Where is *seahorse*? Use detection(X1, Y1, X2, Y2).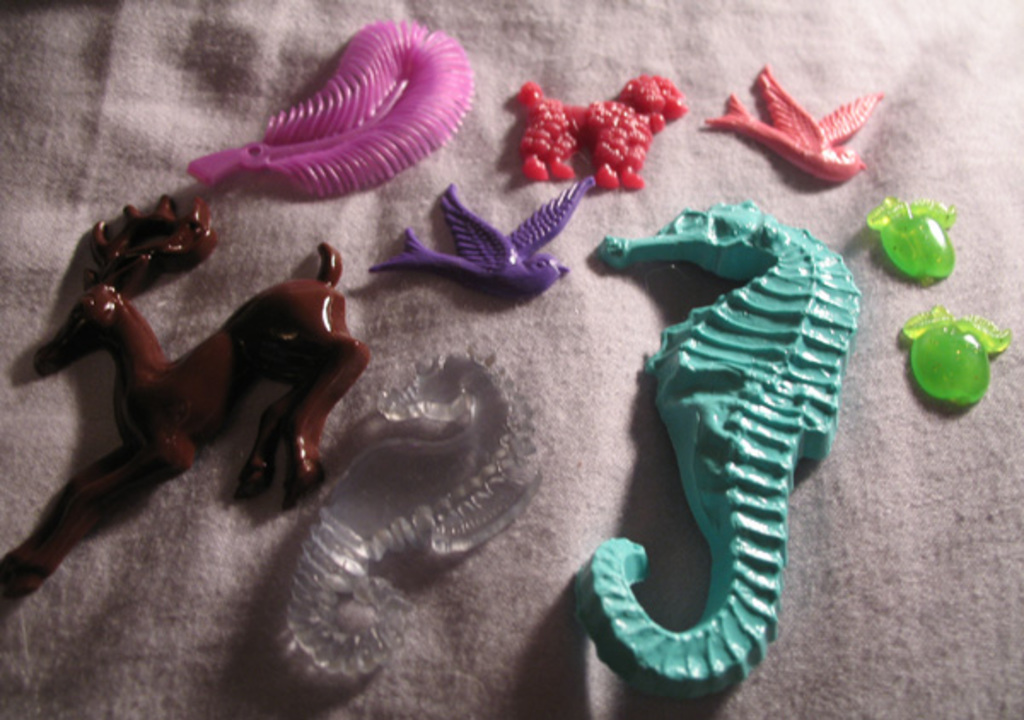
detection(567, 195, 864, 705).
